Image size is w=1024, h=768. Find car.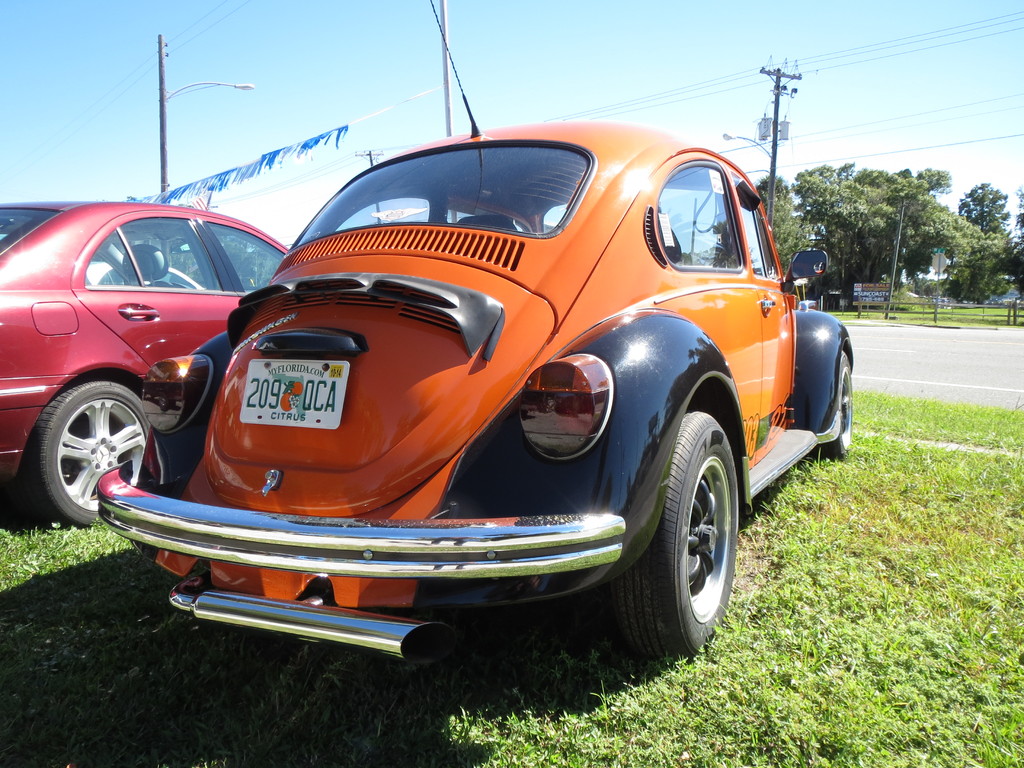
<bbox>0, 198, 289, 527</bbox>.
